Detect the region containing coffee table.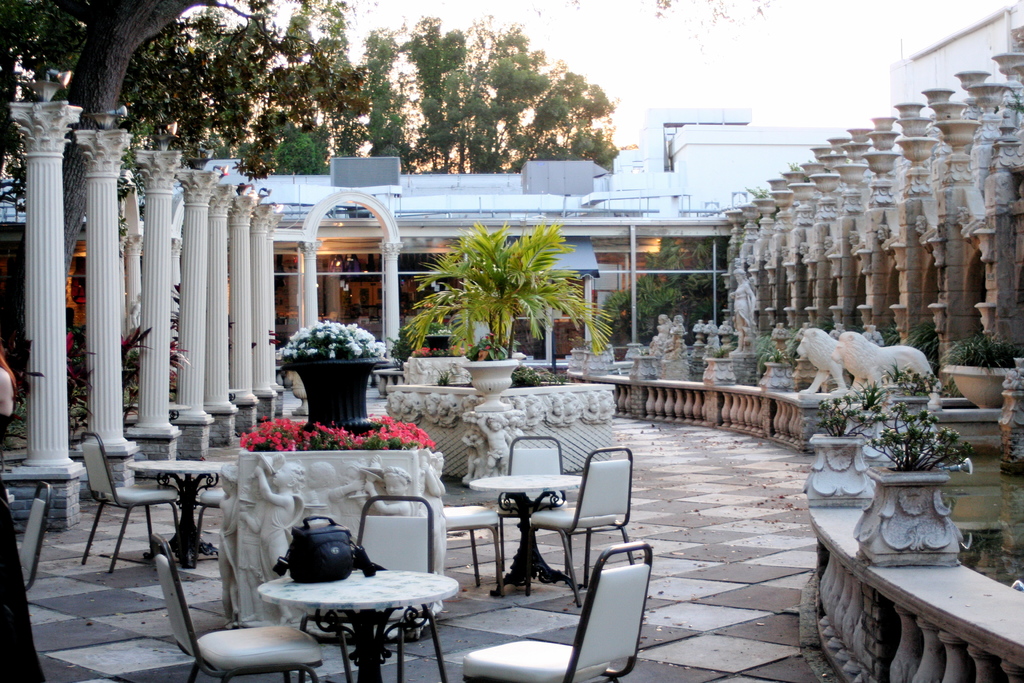
123 459 236 562.
